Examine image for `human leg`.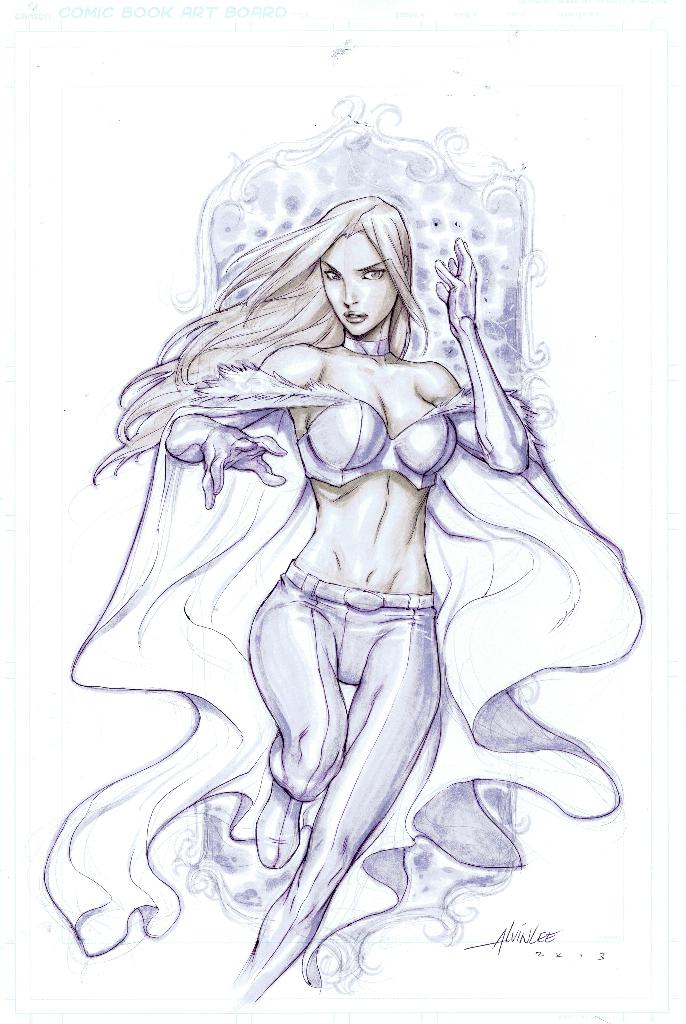
Examination result: 256 580 344 870.
